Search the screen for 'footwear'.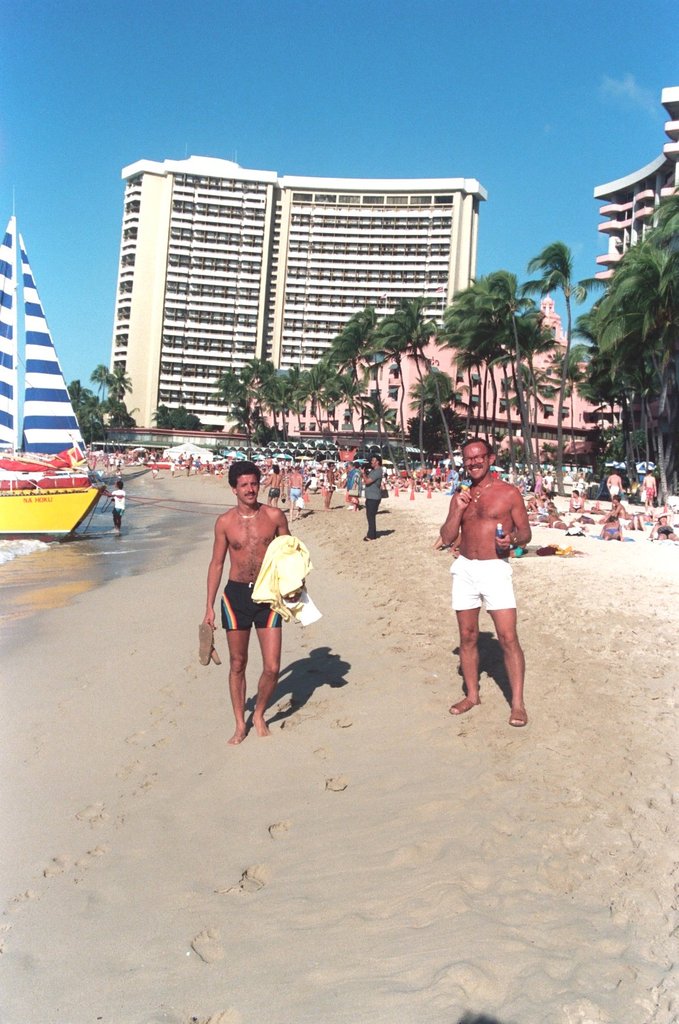
Found at left=193, top=620, right=214, bottom=667.
